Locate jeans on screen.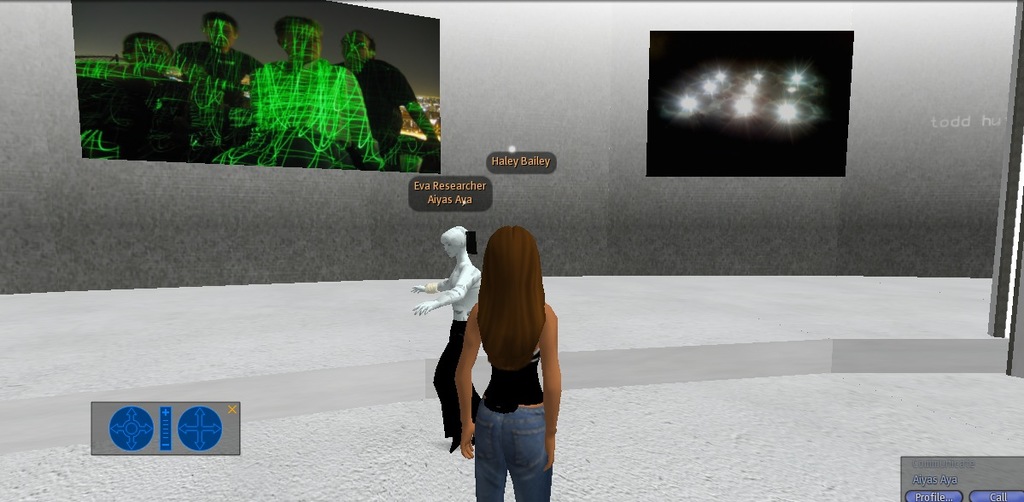
On screen at crop(462, 395, 559, 499).
